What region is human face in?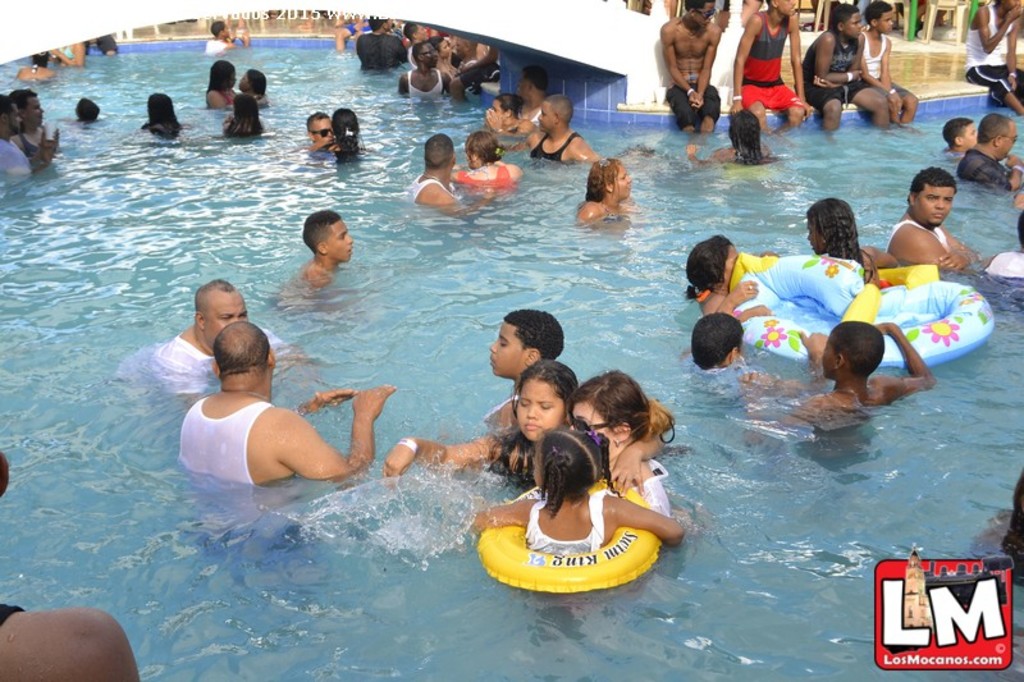
(x1=695, y1=3, x2=718, y2=27).
